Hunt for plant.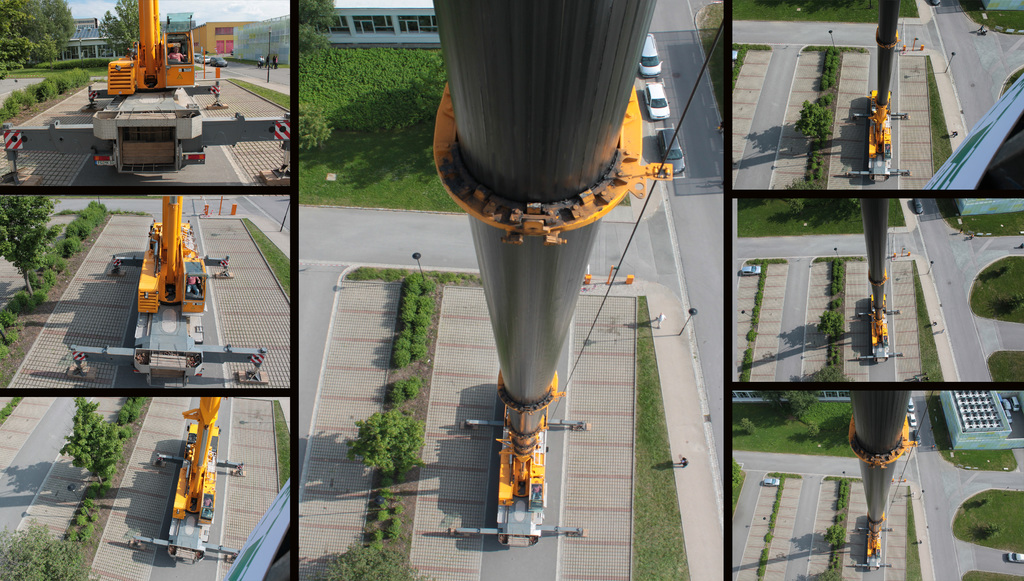
Hunted down at 391:378:417:401.
